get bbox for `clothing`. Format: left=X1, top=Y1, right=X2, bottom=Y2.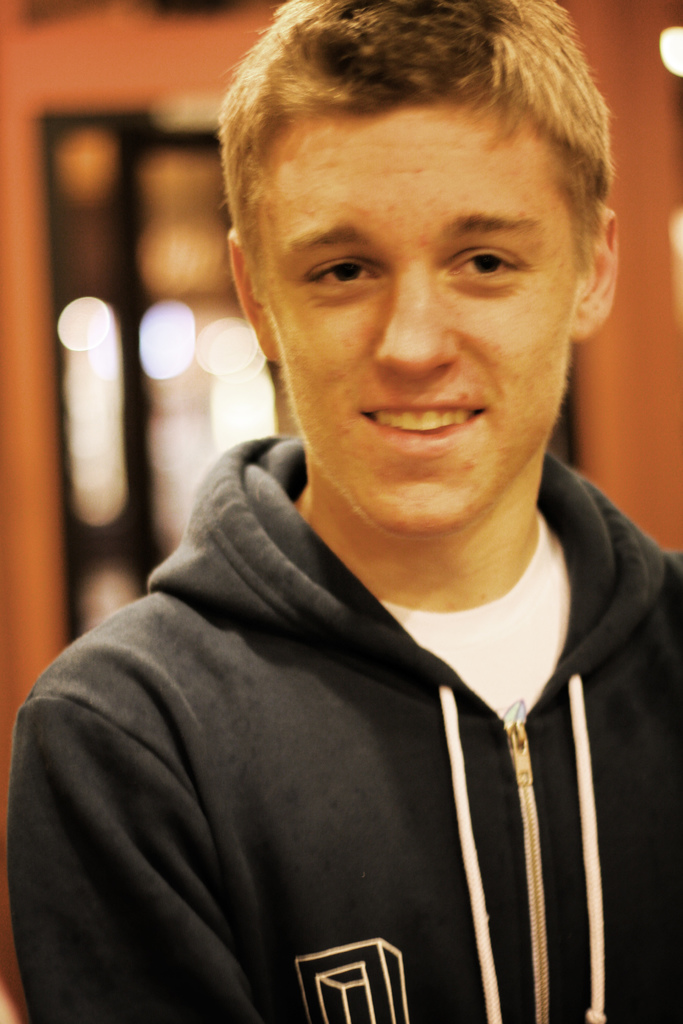
left=15, top=350, right=671, bottom=1023.
